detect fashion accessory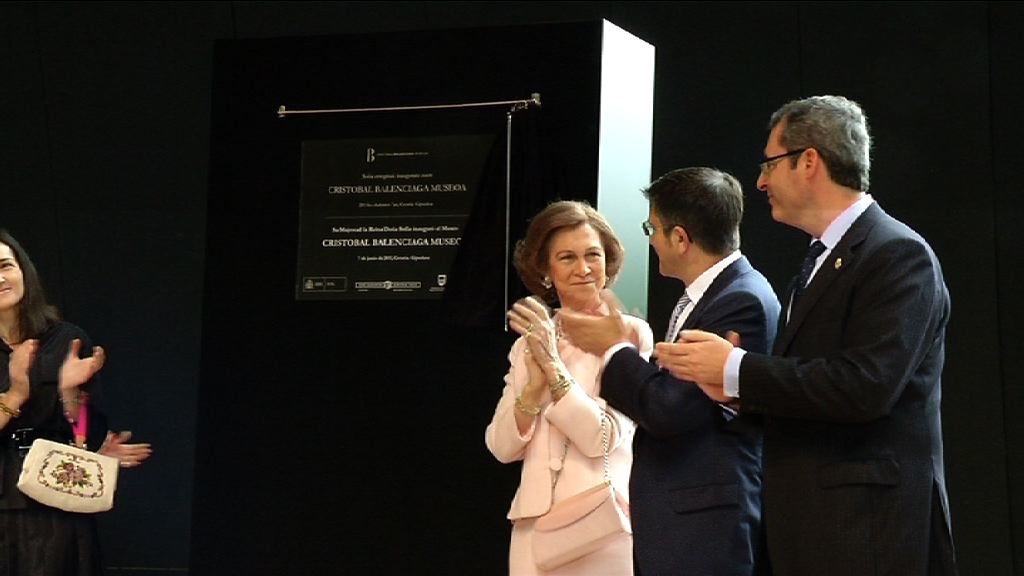
(x1=549, y1=373, x2=574, y2=402)
